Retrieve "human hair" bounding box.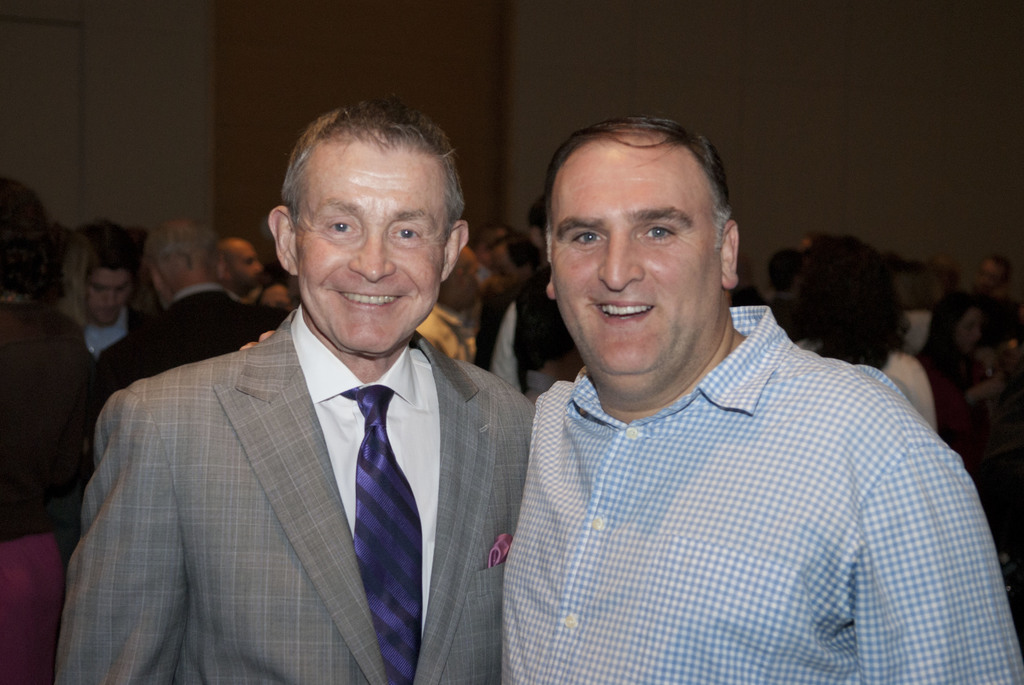
Bounding box: x1=0, y1=174, x2=49, y2=291.
